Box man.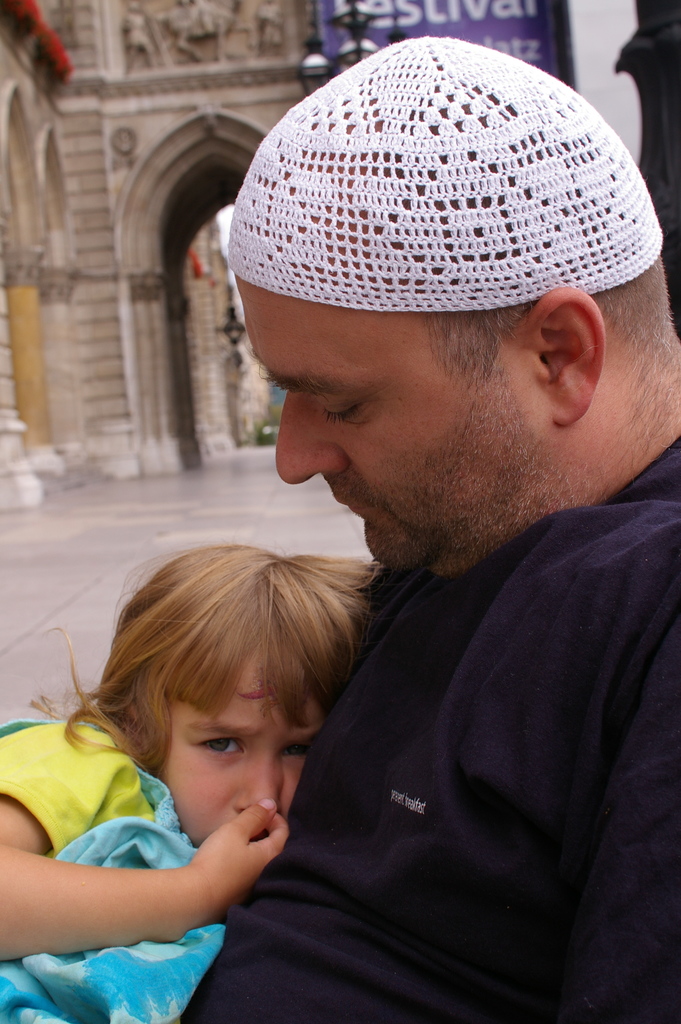
bbox=(167, 32, 680, 1023).
